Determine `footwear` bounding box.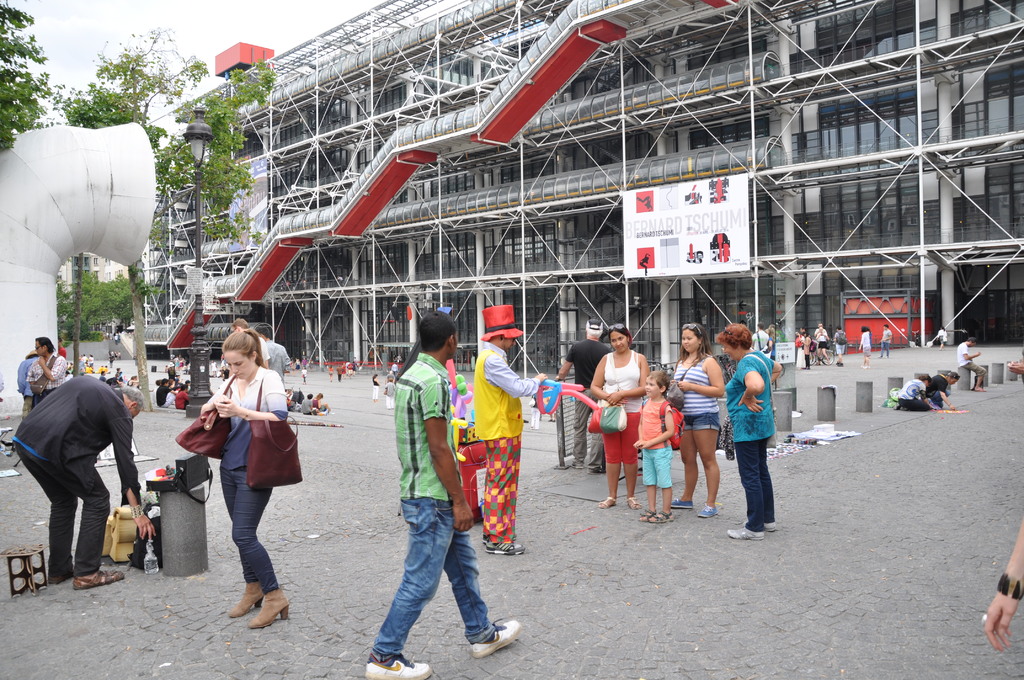
Determined: {"x1": 232, "y1": 583, "x2": 262, "y2": 617}.
